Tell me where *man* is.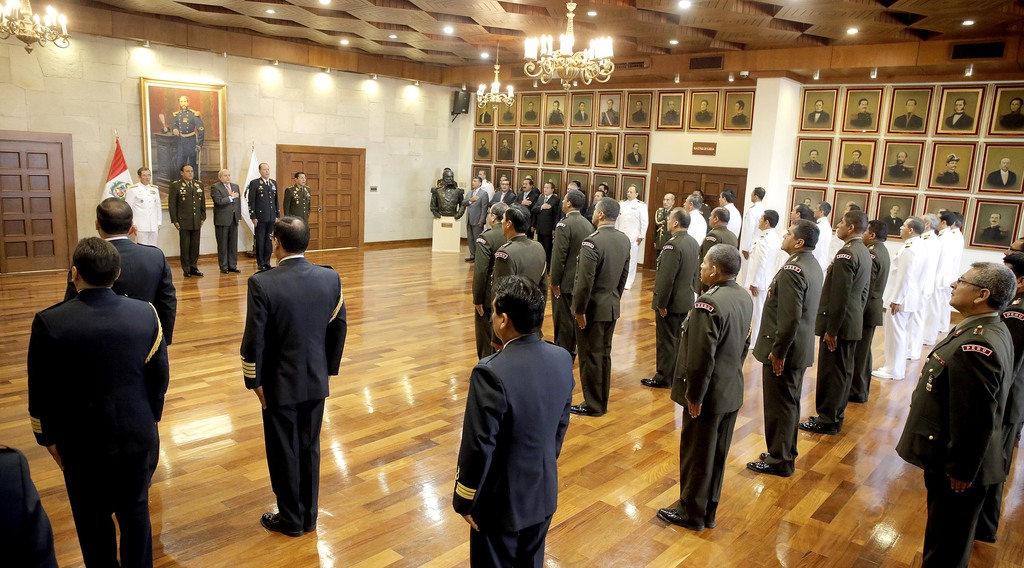
*man* is at left=244, top=161, right=280, bottom=271.
